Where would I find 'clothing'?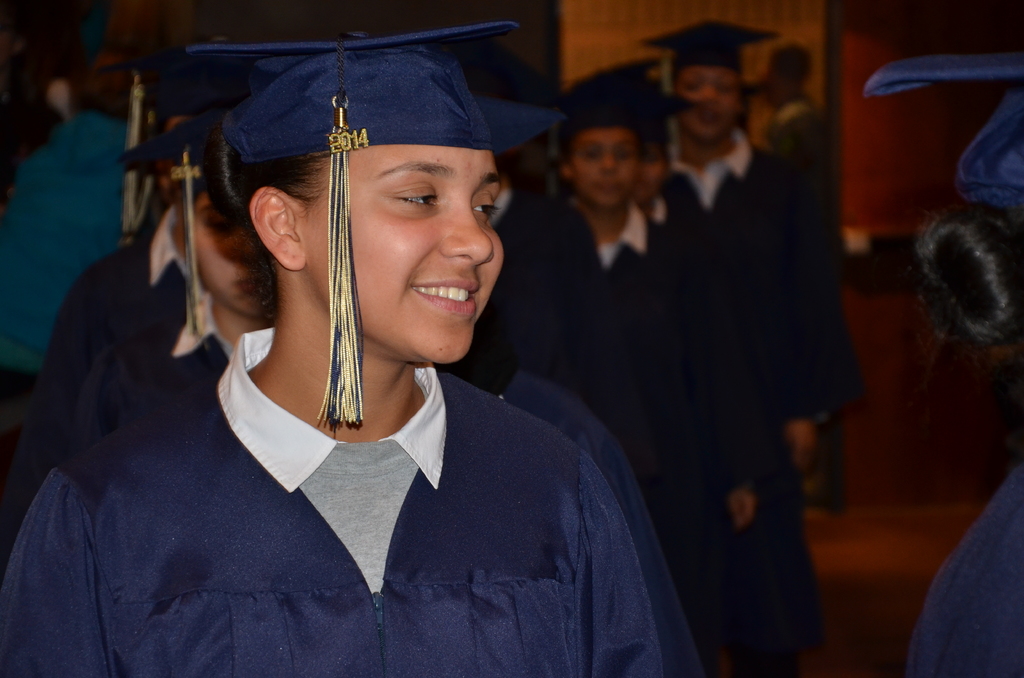
At 34,196,212,421.
